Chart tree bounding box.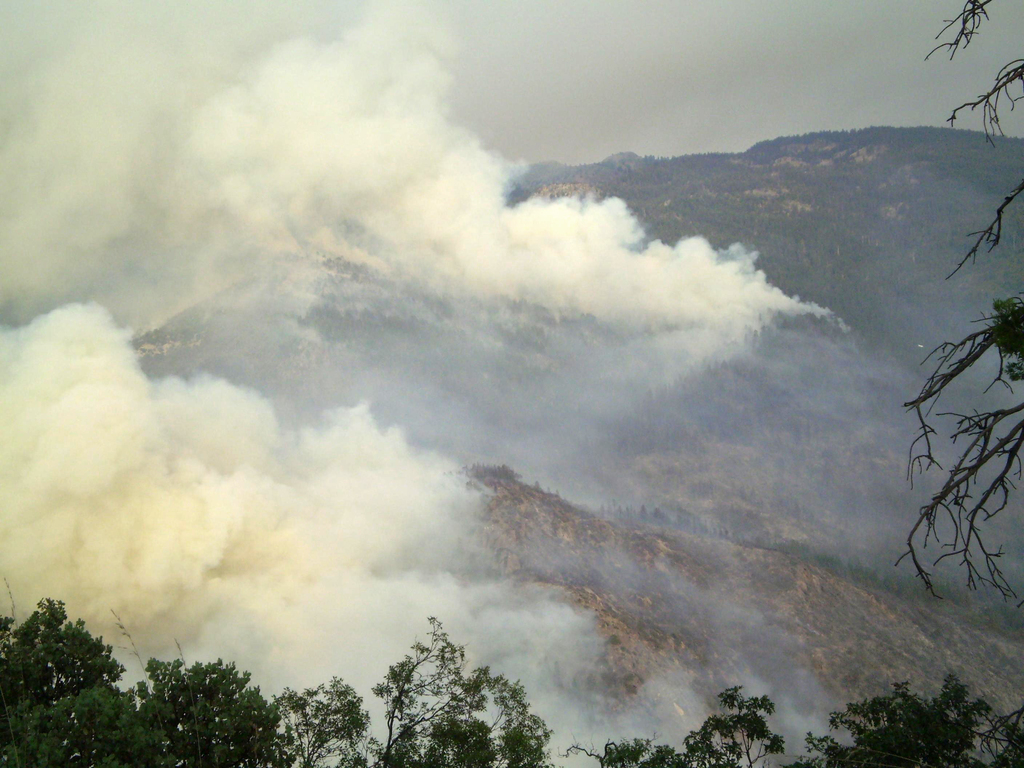
Charted: region(784, 671, 1022, 767).
